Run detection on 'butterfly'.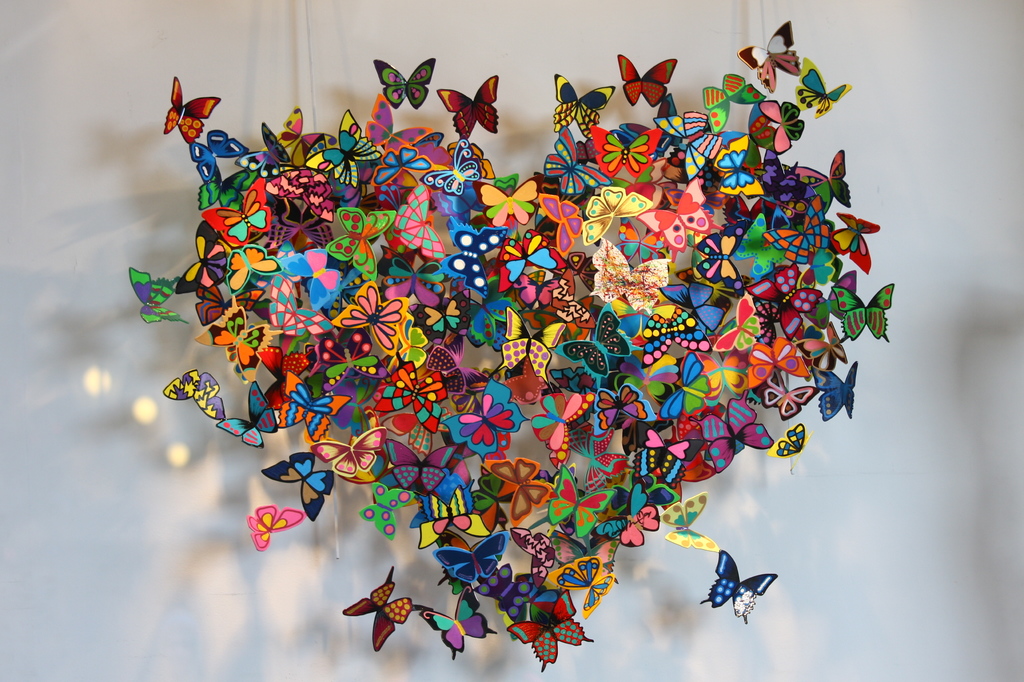
Result: x1=803 y1=269 x2=857 y2=328.
